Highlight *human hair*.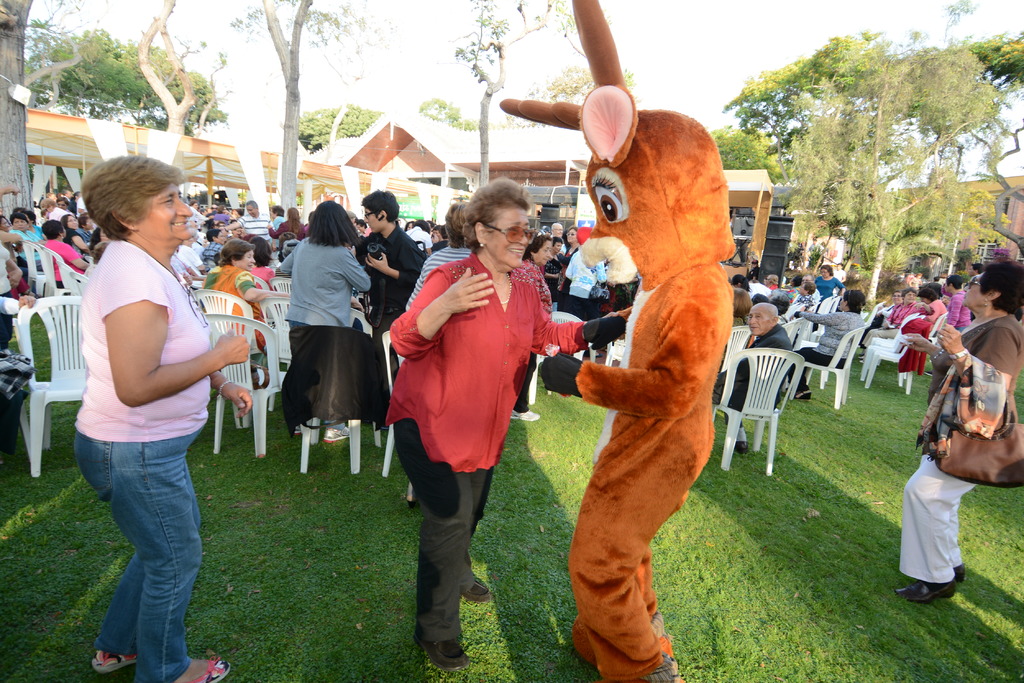
Highlighted region: {"x1": 24, "y1": 207, "x2": 36, "y2": 221}.
